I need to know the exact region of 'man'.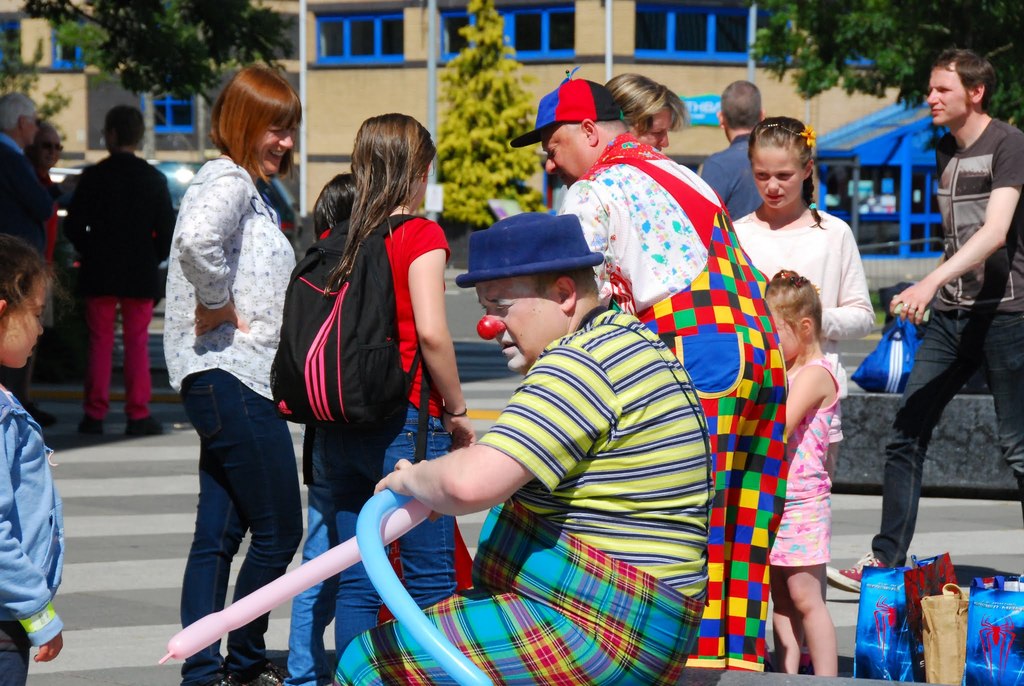
Region: [left=694, top=81, right=770, bottom=224].
